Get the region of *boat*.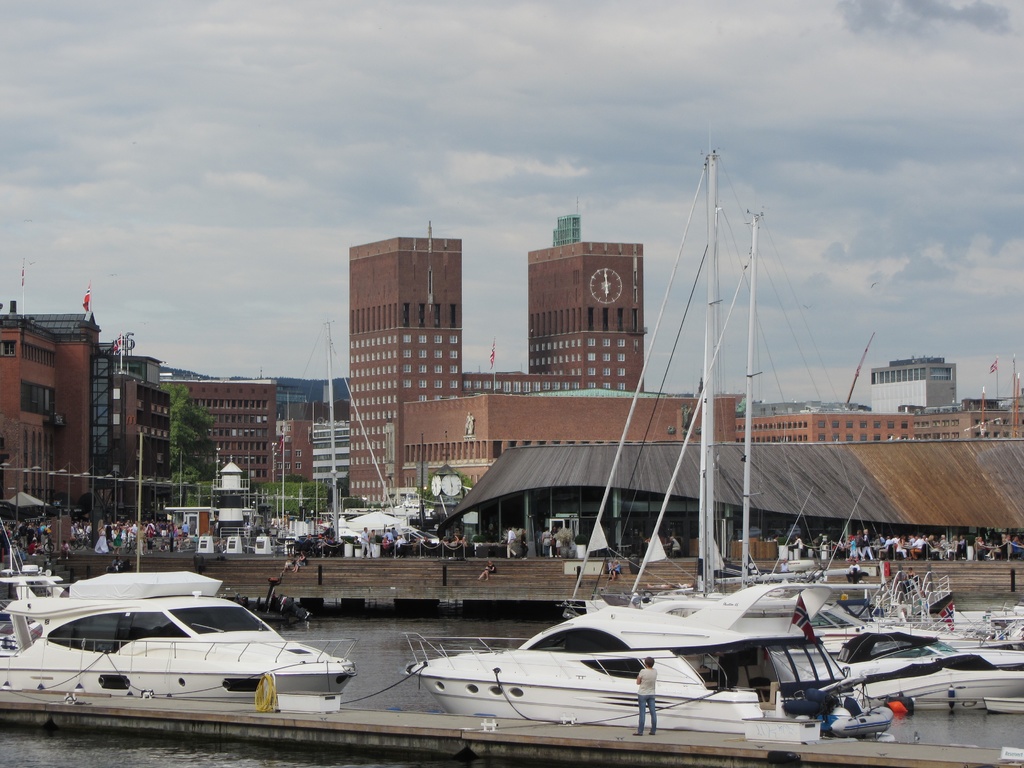
5 564 370 714.
